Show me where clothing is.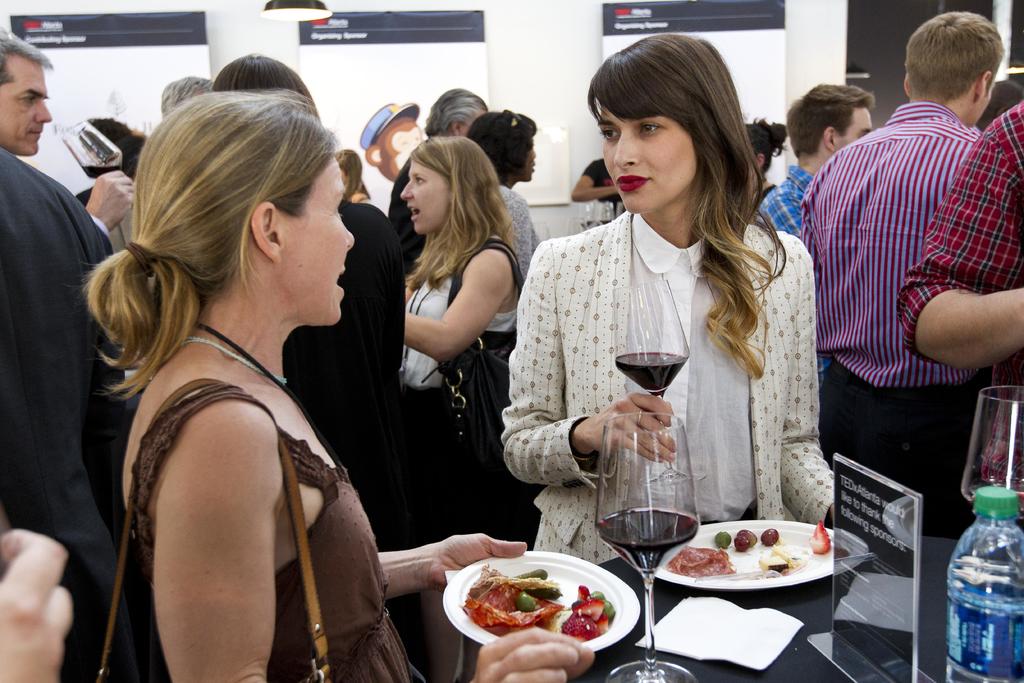
clothing is at {"x1": 2, "y1": 149, "x2": 126, "y2": 682}.
